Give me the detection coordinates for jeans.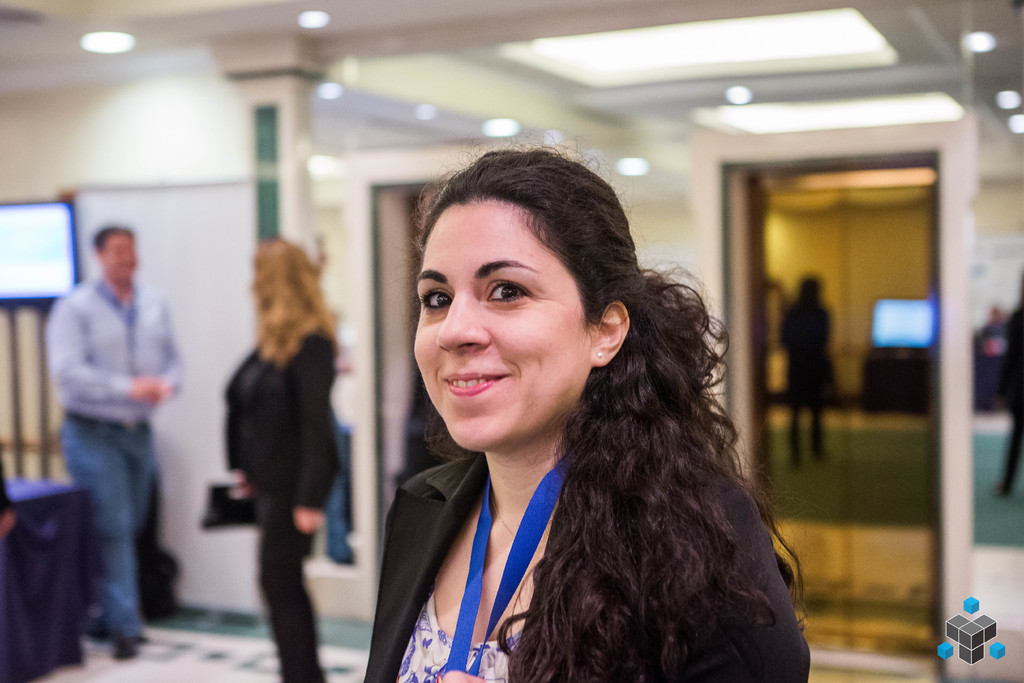
<box>53,406,156,652</box>.
